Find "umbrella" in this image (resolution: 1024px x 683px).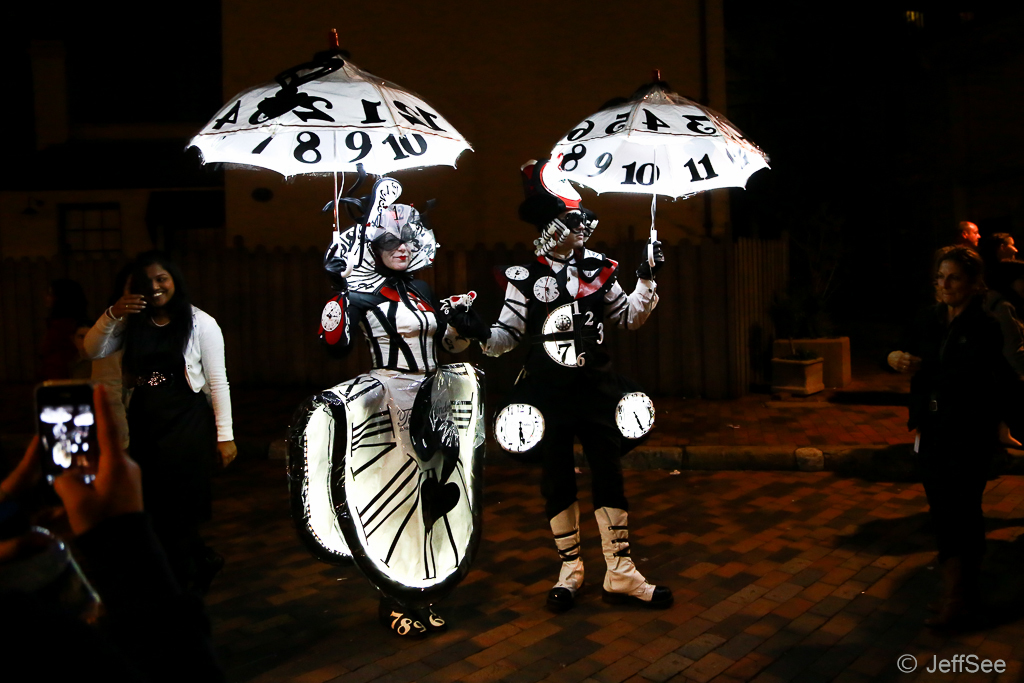
<box>543,66,769,270</box>.
